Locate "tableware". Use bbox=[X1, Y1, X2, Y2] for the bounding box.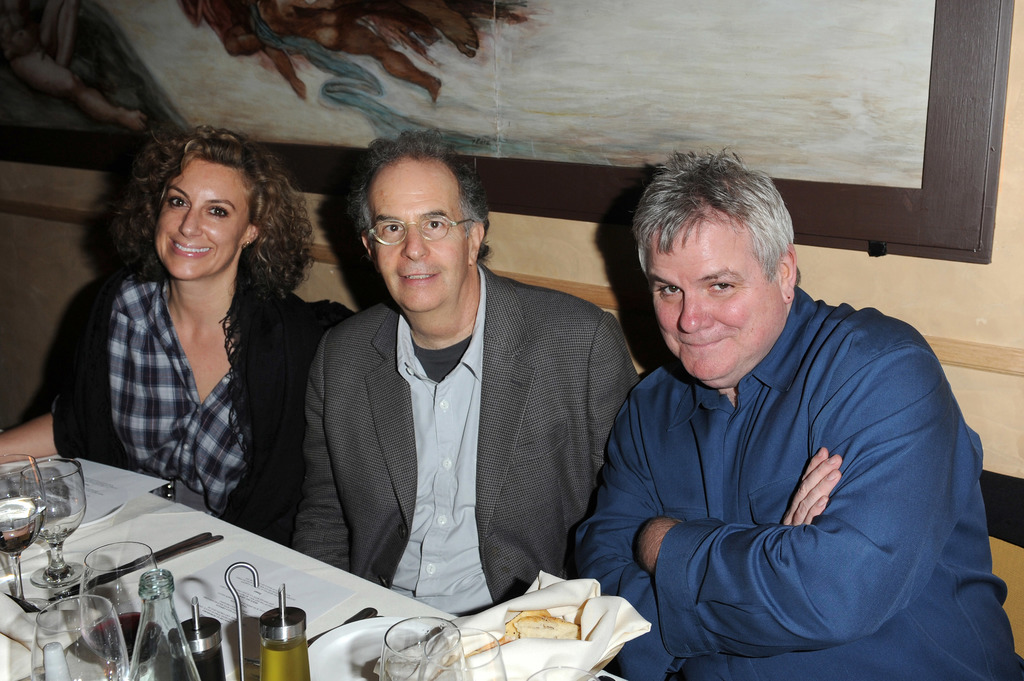
bbox=[130, 571, 210, 680].
